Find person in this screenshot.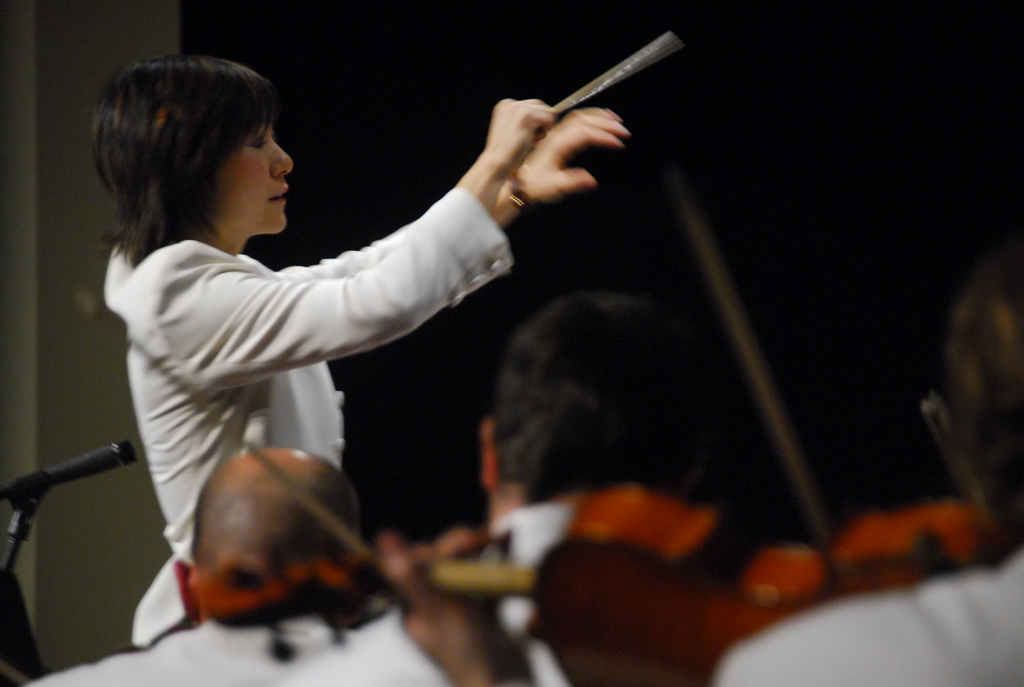
The bounding box for person is Rect(22, 447, 452, 686).
